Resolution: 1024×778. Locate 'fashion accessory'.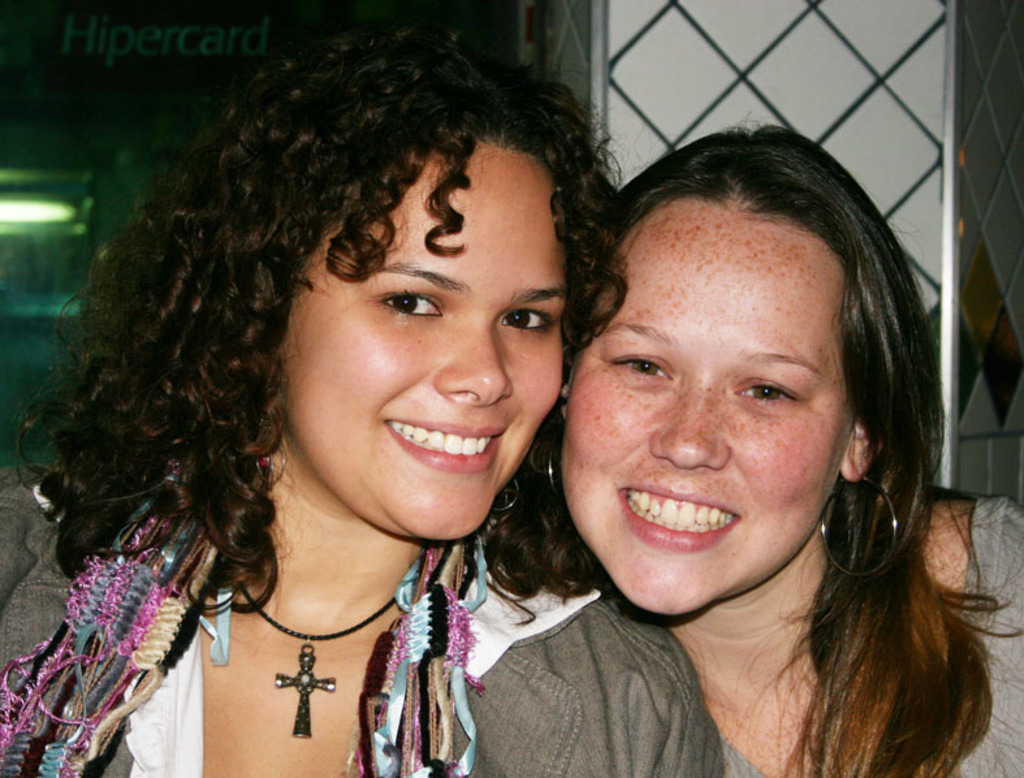
x1=805 y1=475 x2=902 y2=591.
